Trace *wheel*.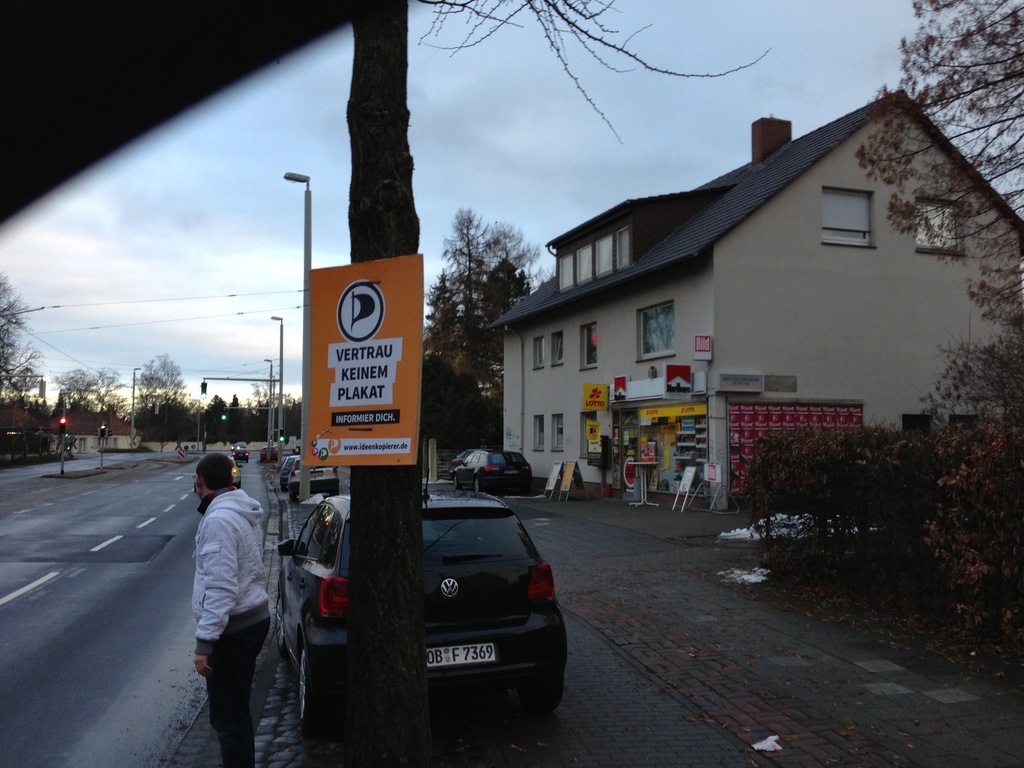
Traced to 272, 590, 288, 659.
